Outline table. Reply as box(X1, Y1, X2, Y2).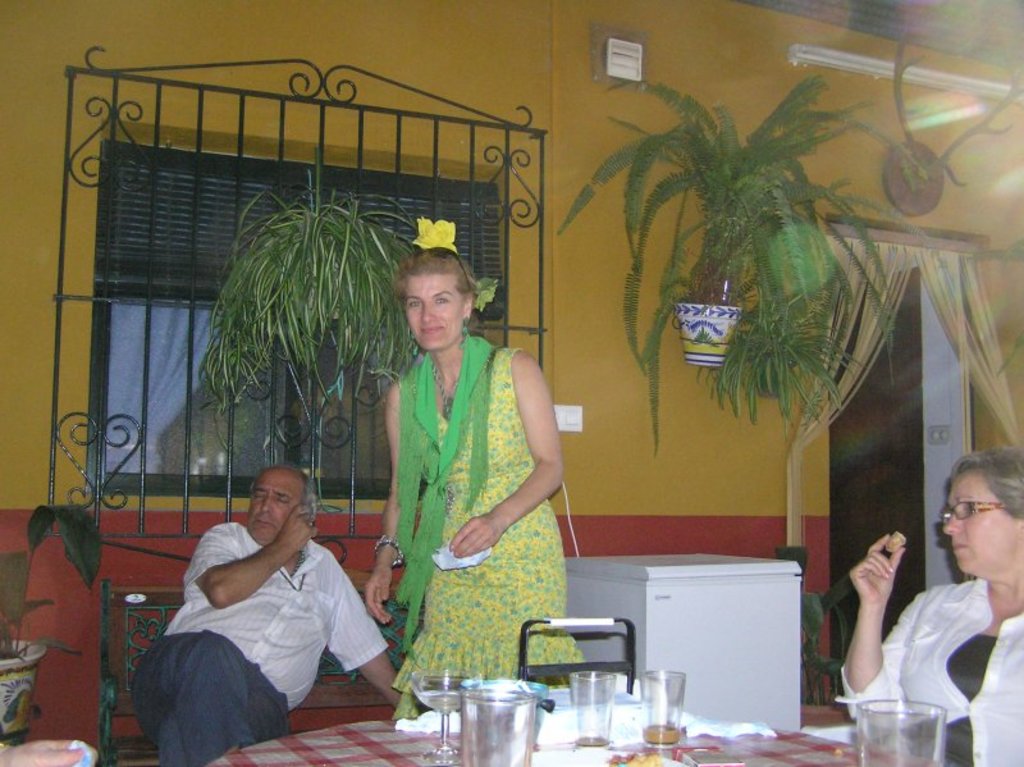
box(192, 672, 977, 766).
